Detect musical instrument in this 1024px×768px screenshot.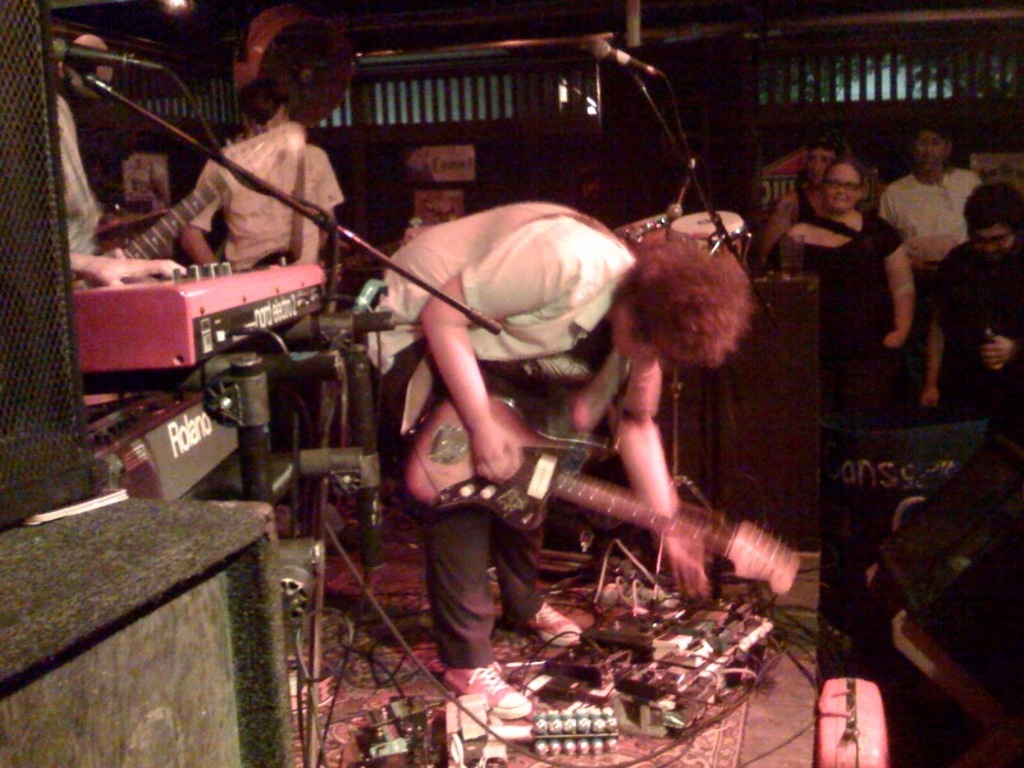
Detection: x1=68, y1=261, x2=357, y2=389.
